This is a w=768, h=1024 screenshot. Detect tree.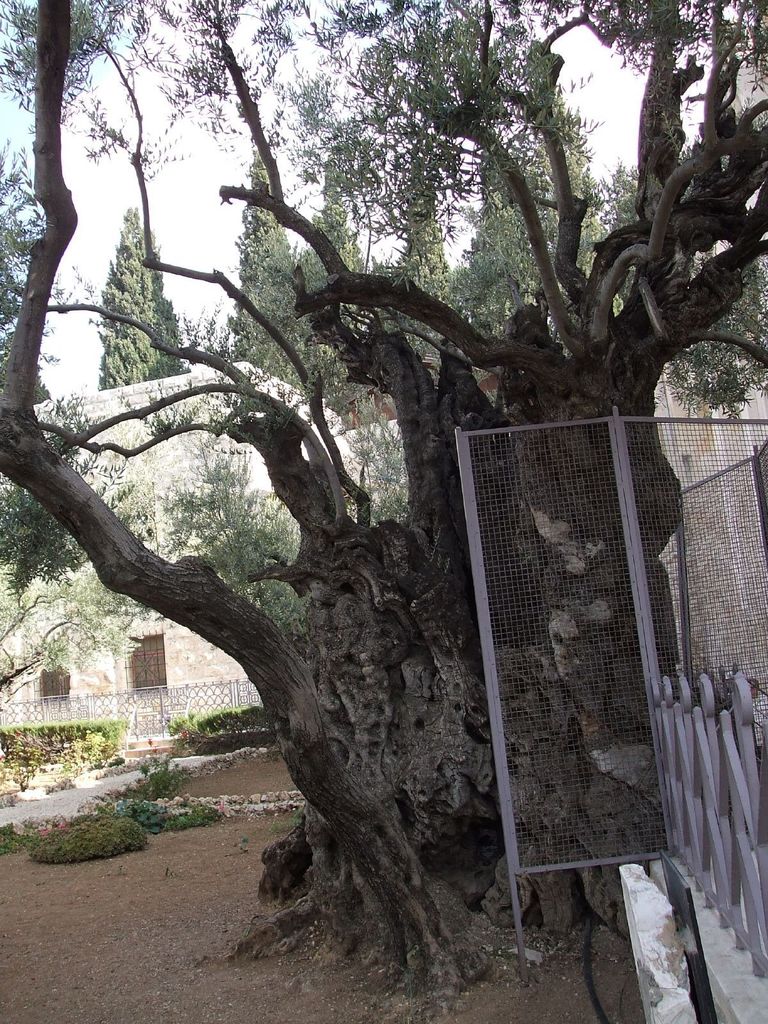
crop(0, 0, 767, 1000).
